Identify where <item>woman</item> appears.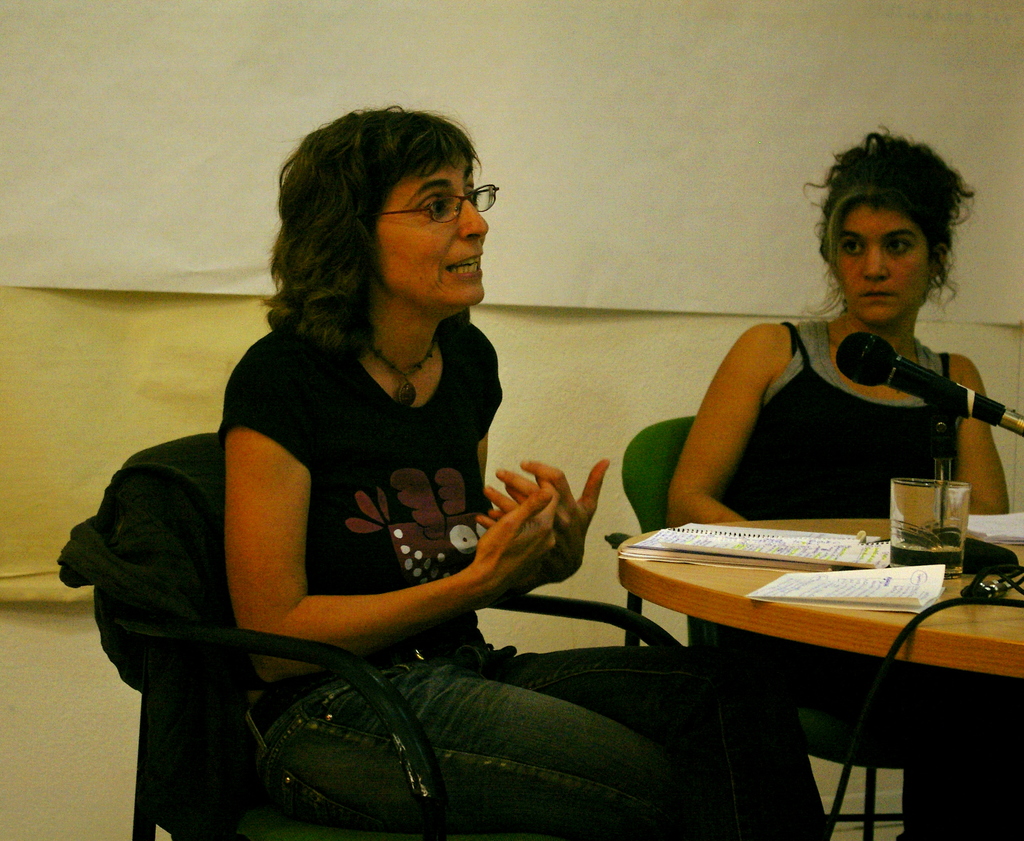
Appears at 662:122:1023:840.
